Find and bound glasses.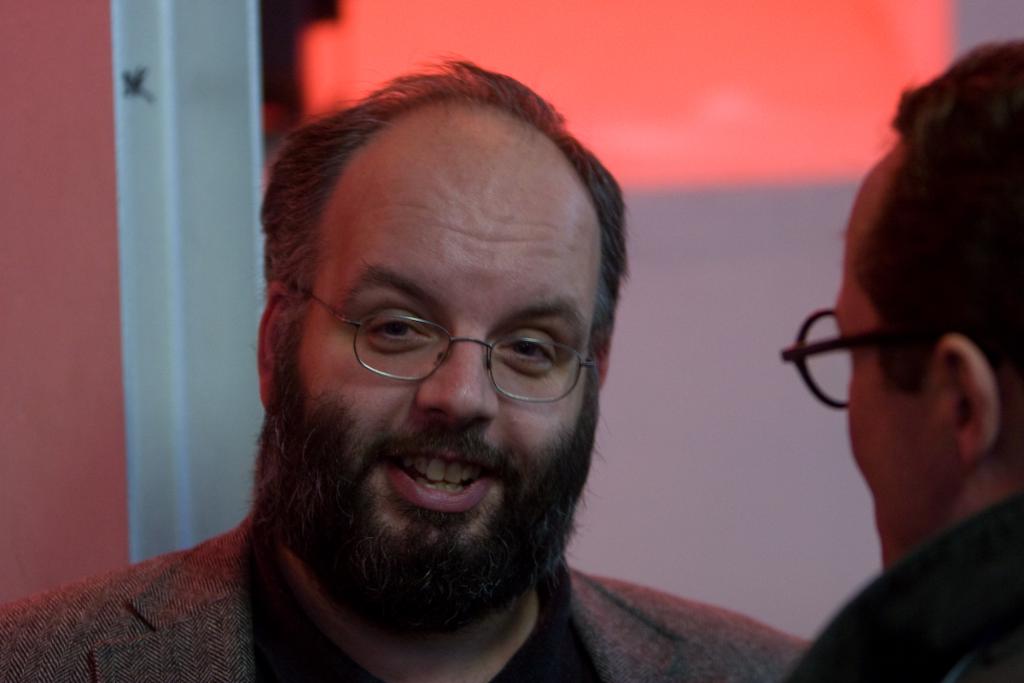
Bound: <box>772,311,912,414</box>.
